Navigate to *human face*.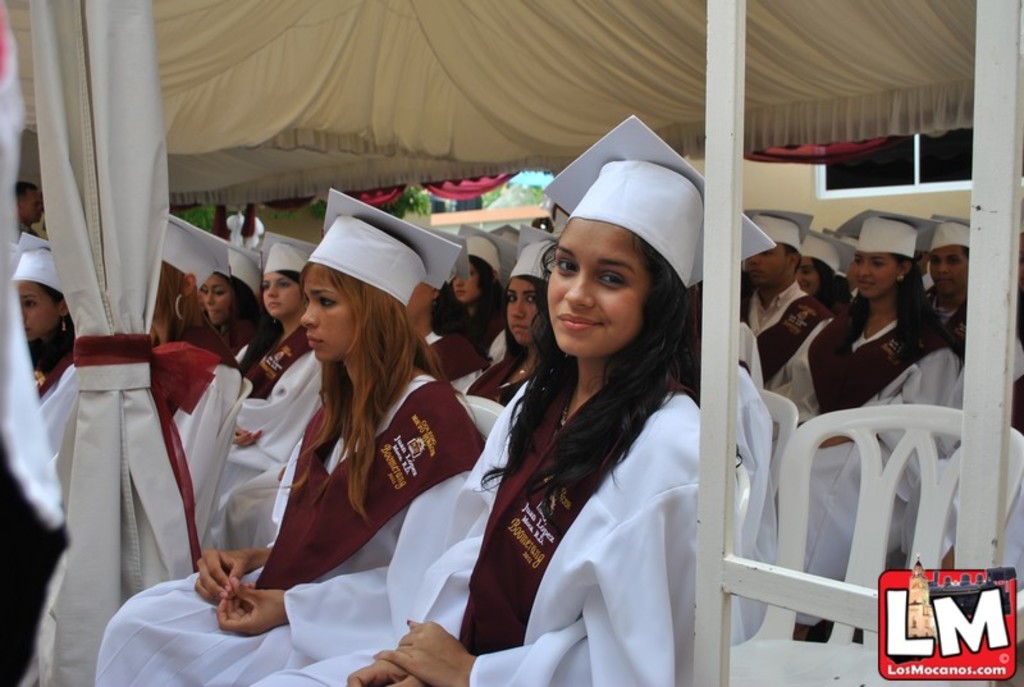
Navigation target: 298:266:356:359.
